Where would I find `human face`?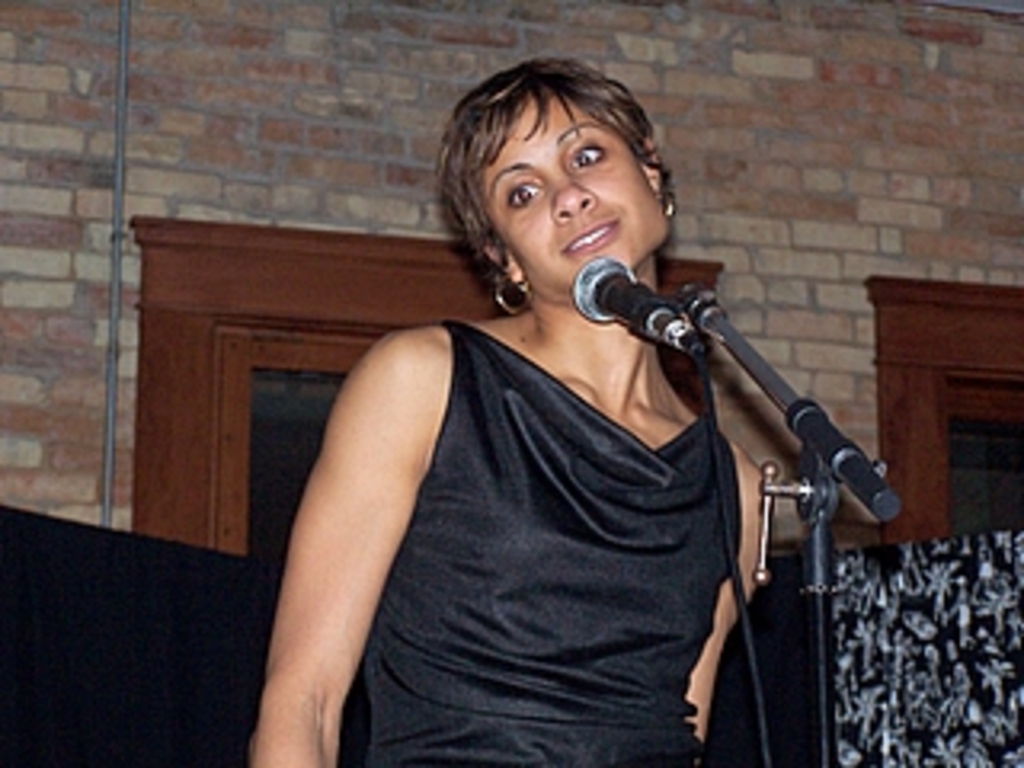
At 486/99/669/288.
